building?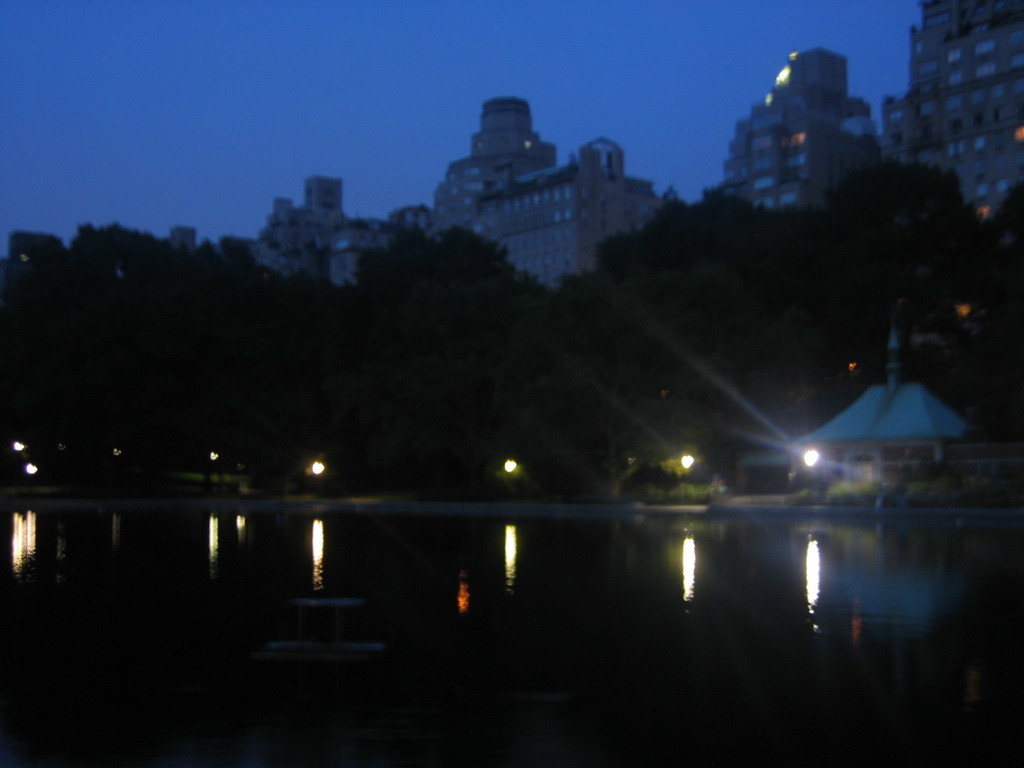
168/227/198/246
